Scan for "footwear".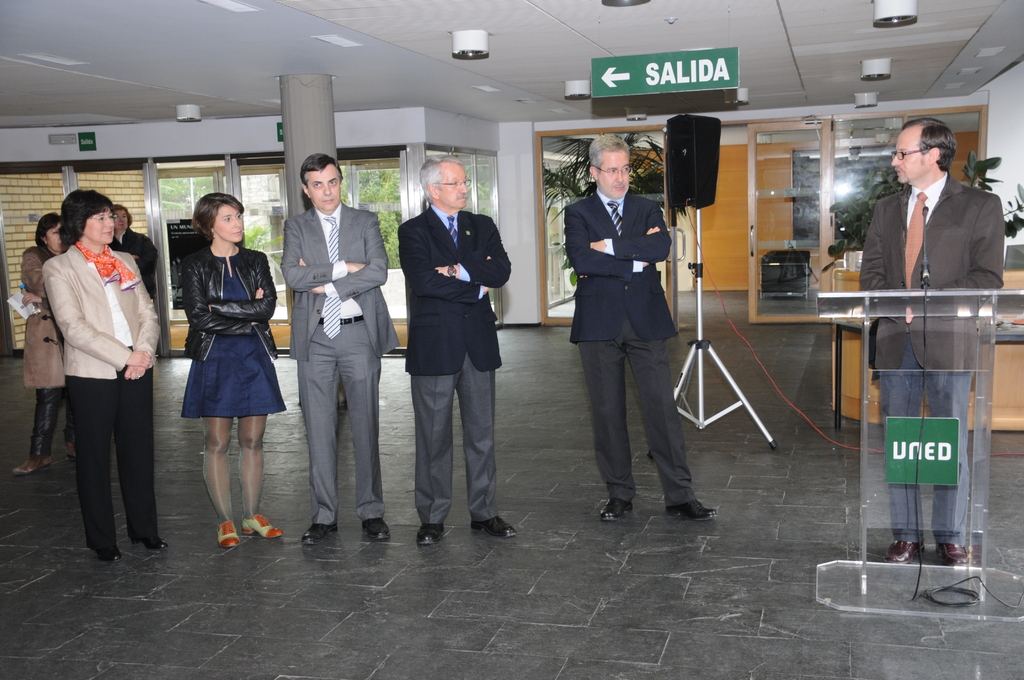
Scan result: [471, 515, 516, 537].
